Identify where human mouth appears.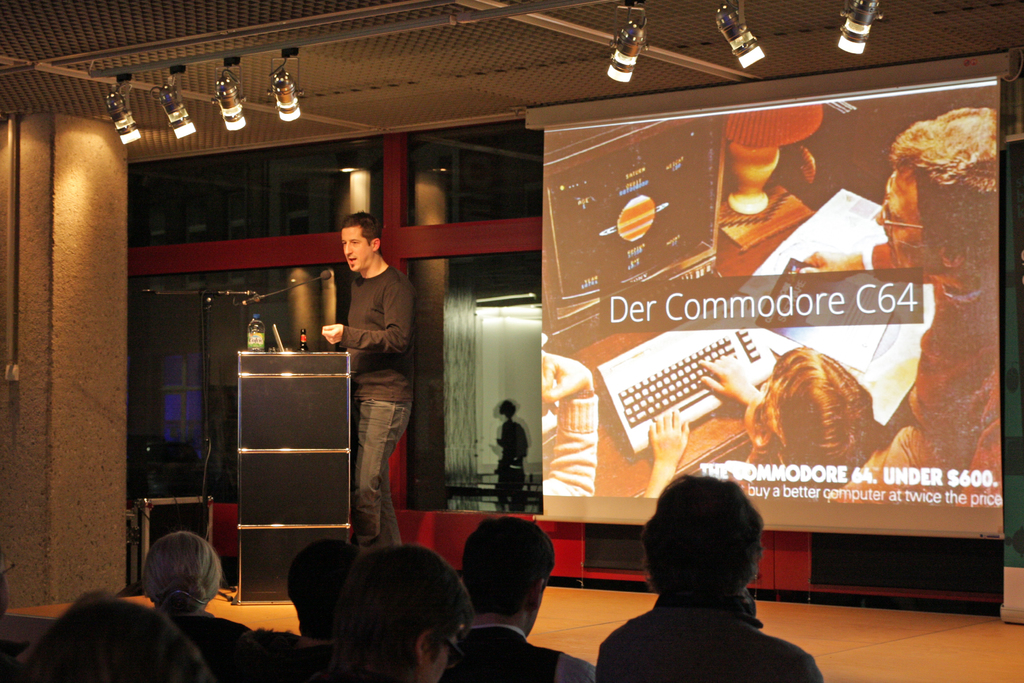
Appears at crop(346, 256, 357, 267).
